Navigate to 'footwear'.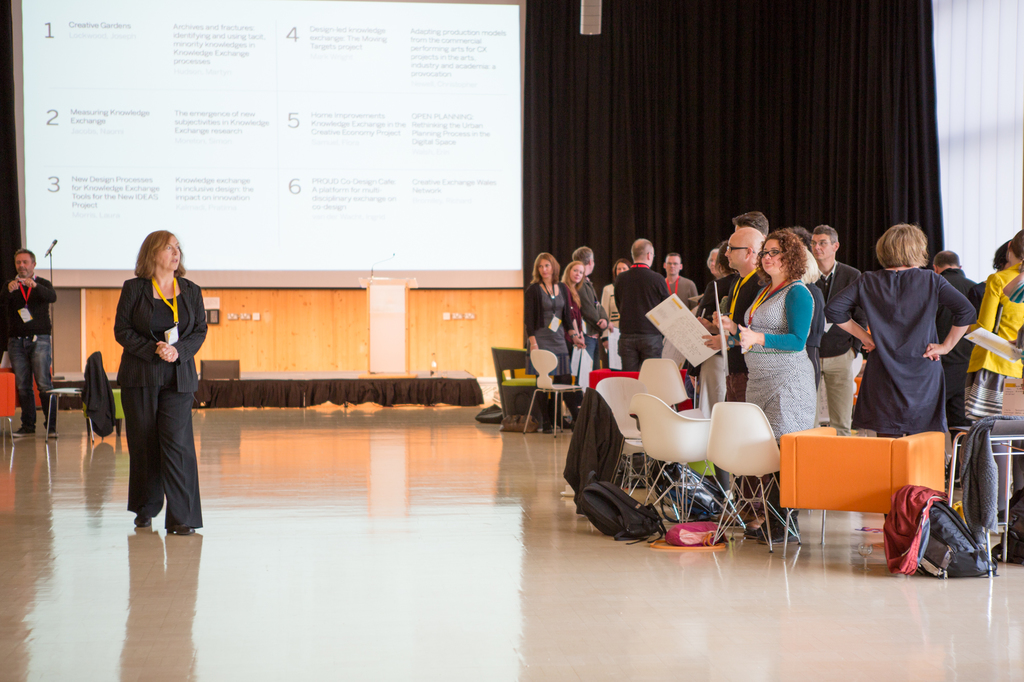
Navigation target: {"left": 10, "top": 426, "right": 35, "bottom": 437}.
